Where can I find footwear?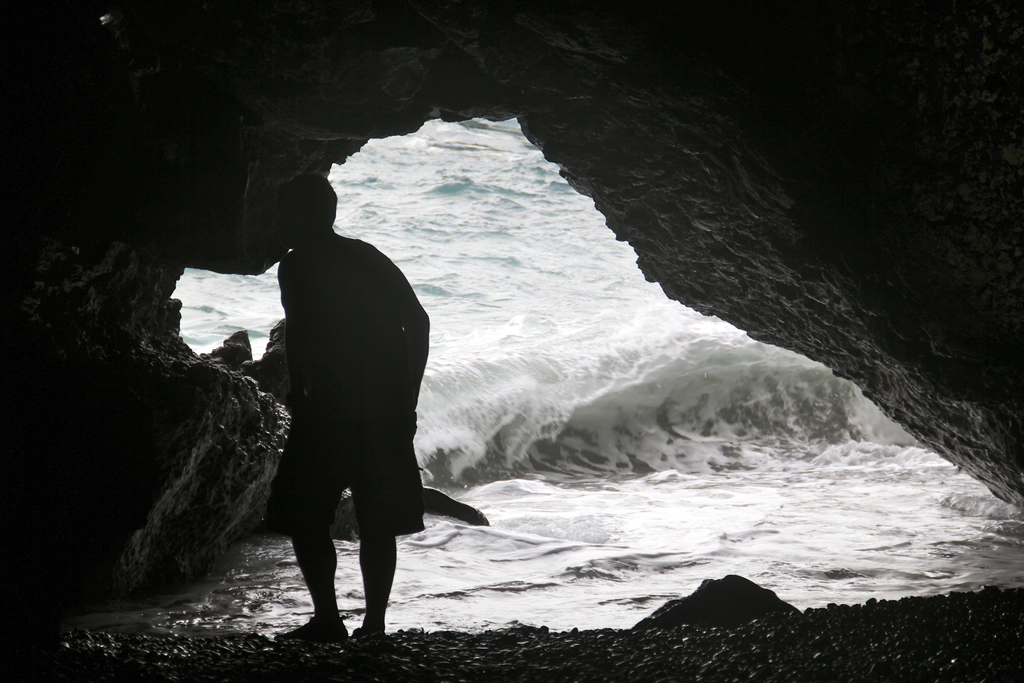
You can find it at left=347, top=625, right=362, bottom=641.
